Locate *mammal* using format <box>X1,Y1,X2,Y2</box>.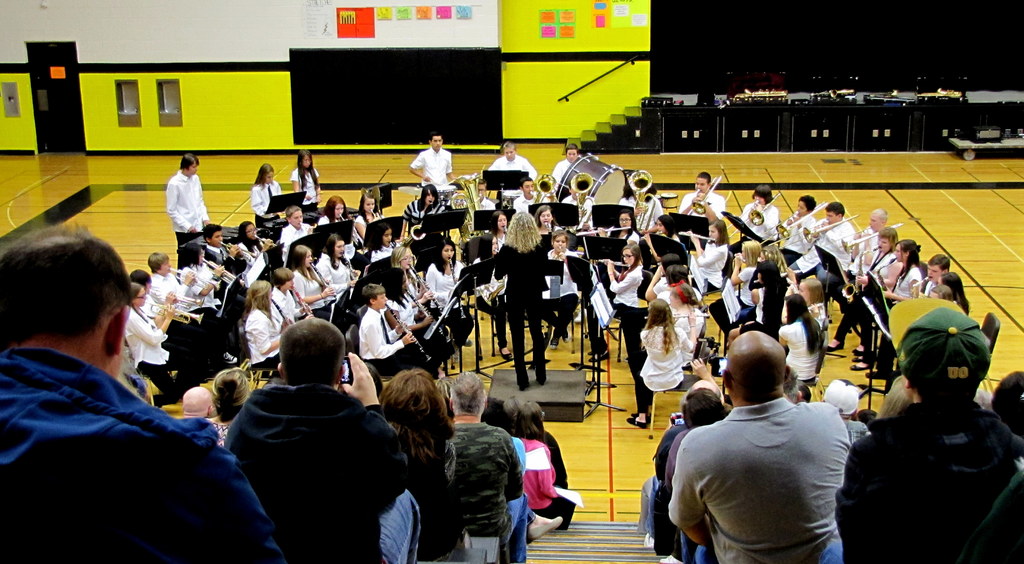
<box>628,427,689,532</box>.
